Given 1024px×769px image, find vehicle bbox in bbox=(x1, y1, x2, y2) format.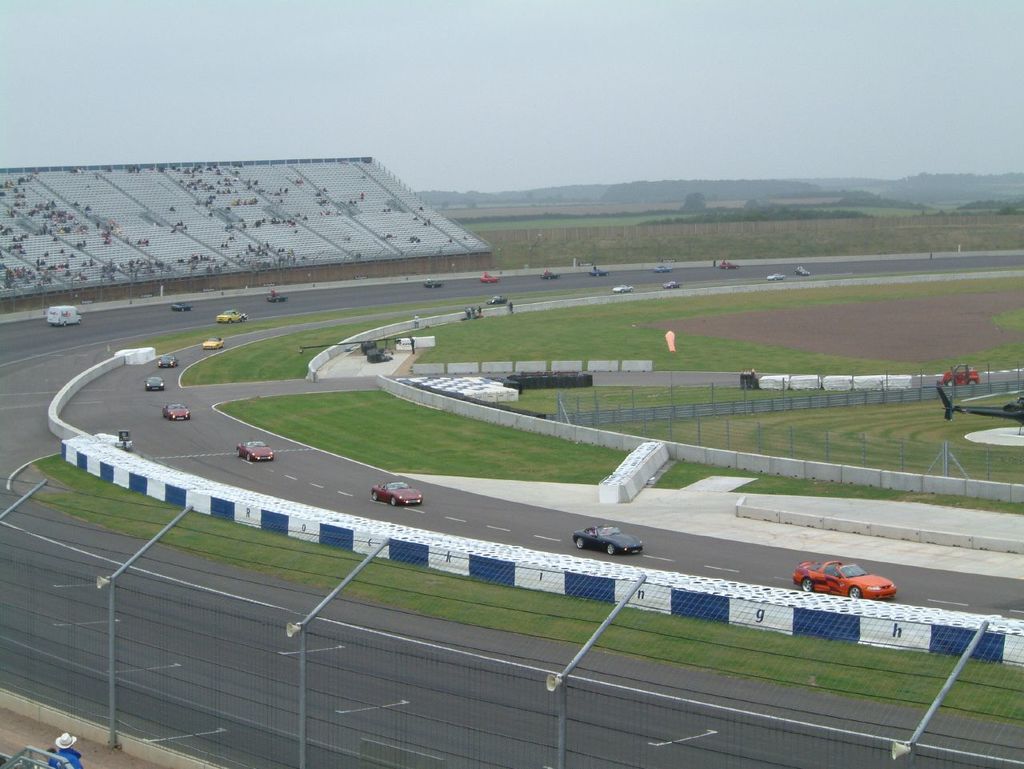
bbox=(370, 475, 422, 510).
